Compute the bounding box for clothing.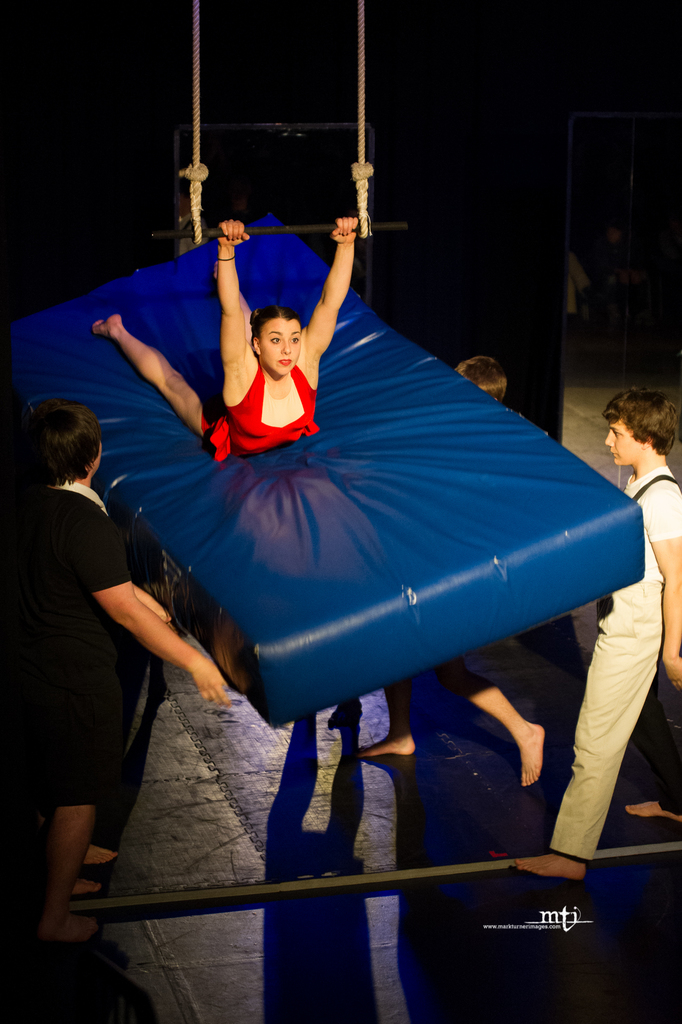
{"x1": 381, "y1": 652, "x2": 494, "y2": 726}.
